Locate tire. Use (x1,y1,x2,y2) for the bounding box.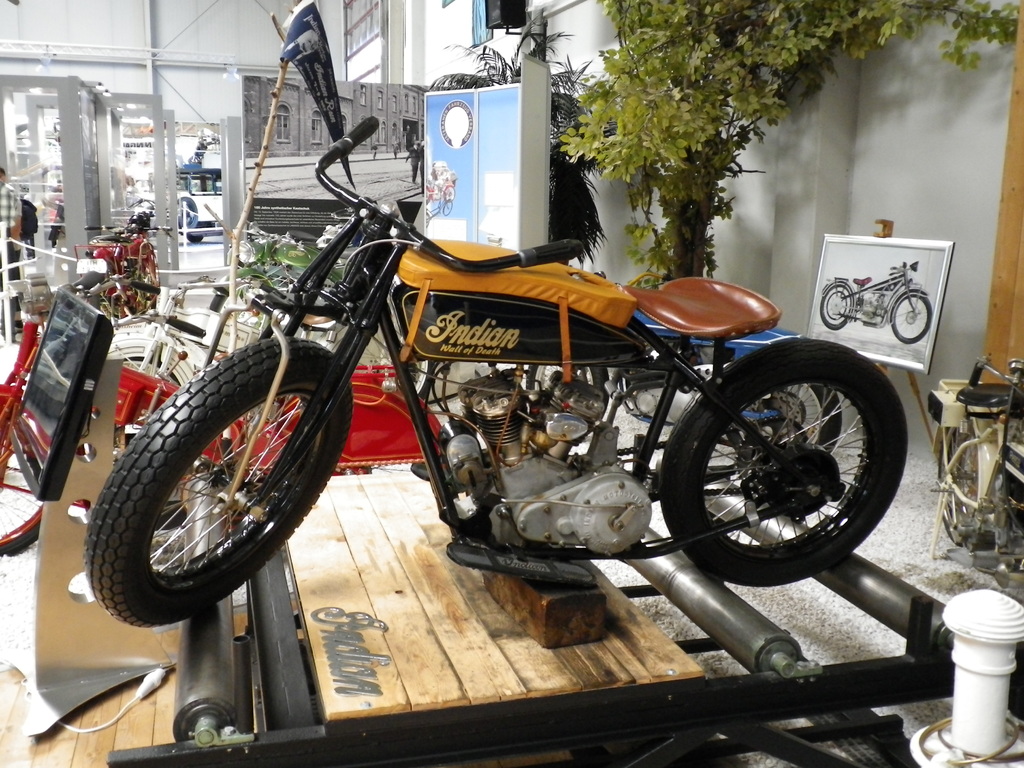
(524,363,611,417).
